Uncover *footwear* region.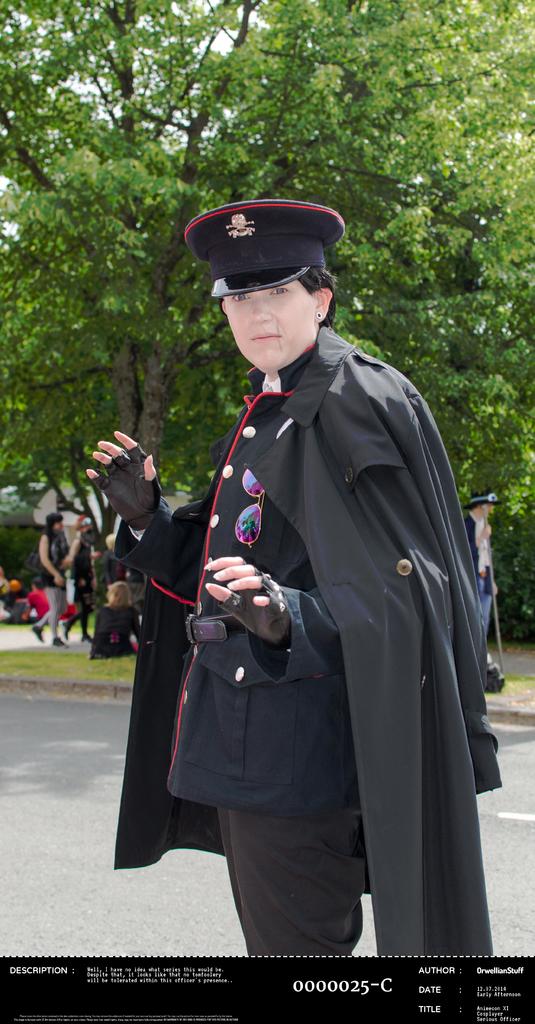
Uncovered: rect(78, 636, 92, 644).
